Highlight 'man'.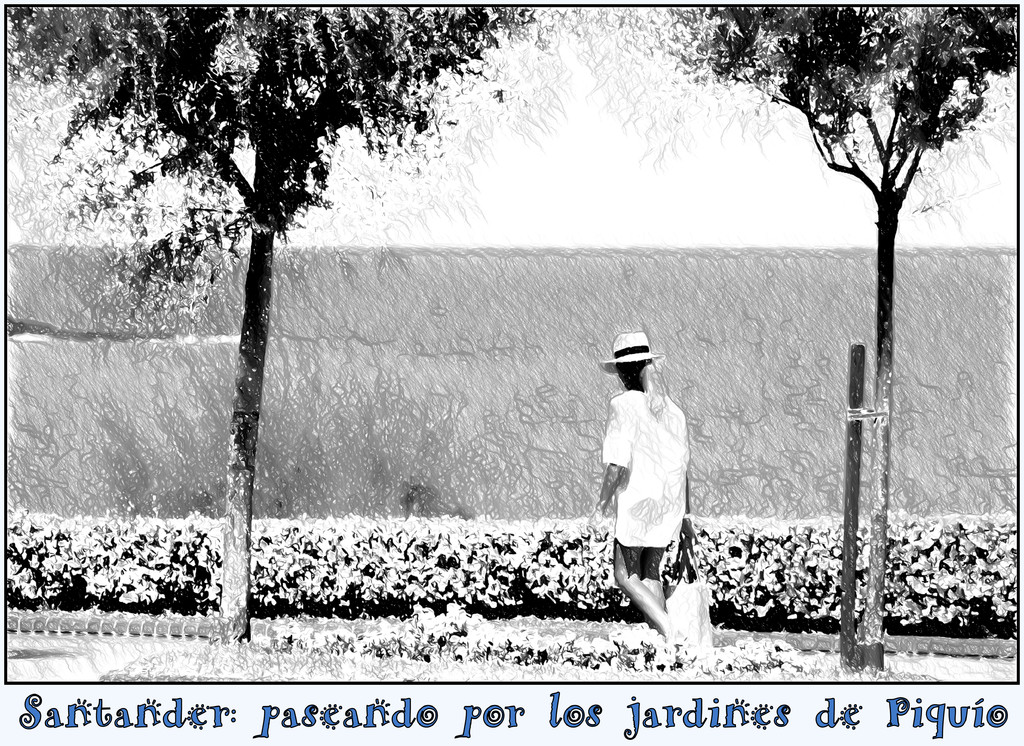
Highlighted region: {"left": 598, "top": 325, "right": 714, "bottom": 646}.
